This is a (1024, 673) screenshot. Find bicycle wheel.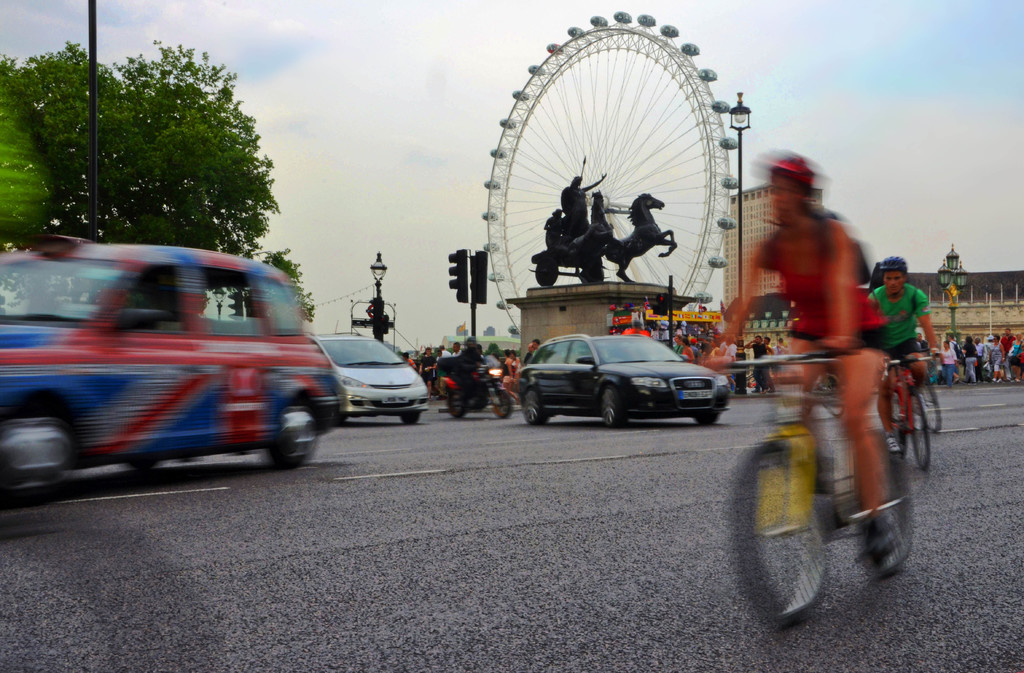
Bounding box: 906/387/932/475.
